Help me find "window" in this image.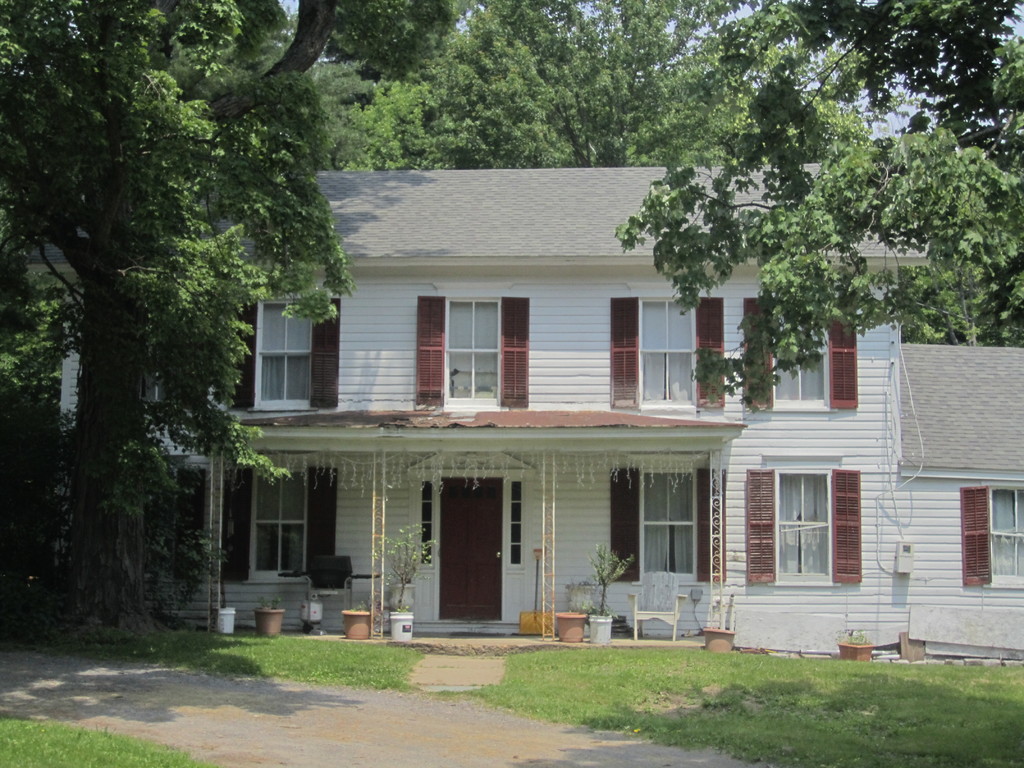
Found it: select_region(993, 487, 1023, 576).
